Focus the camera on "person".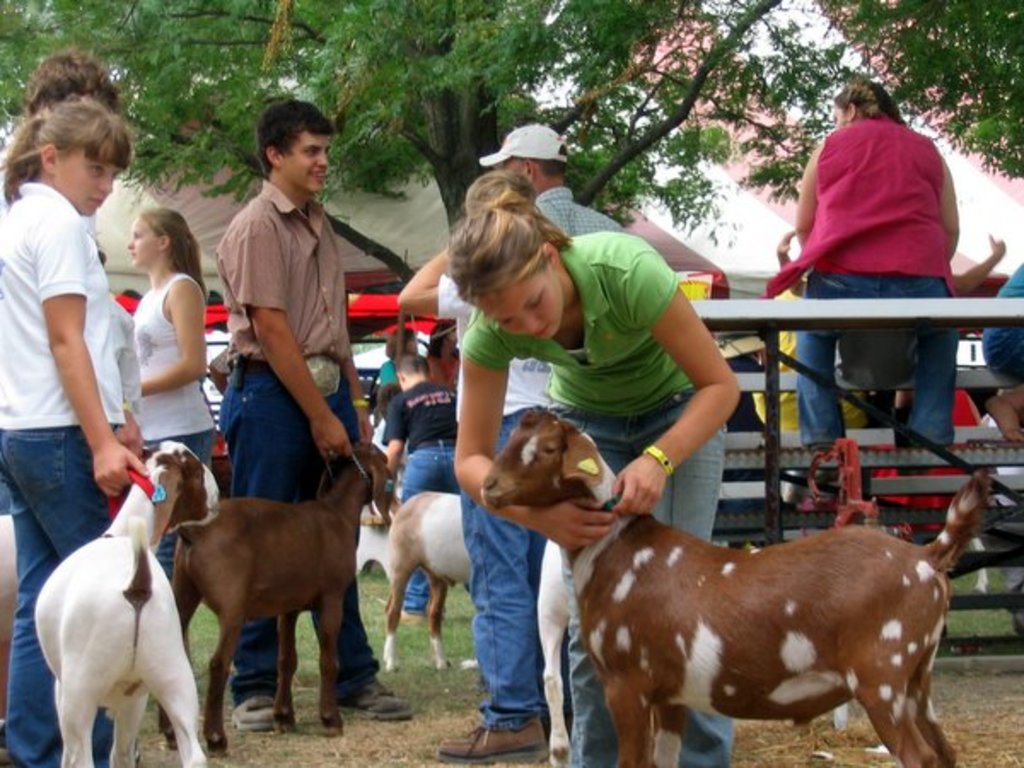
Focus region: (left=457, top=128, right=655, bottom=386).
